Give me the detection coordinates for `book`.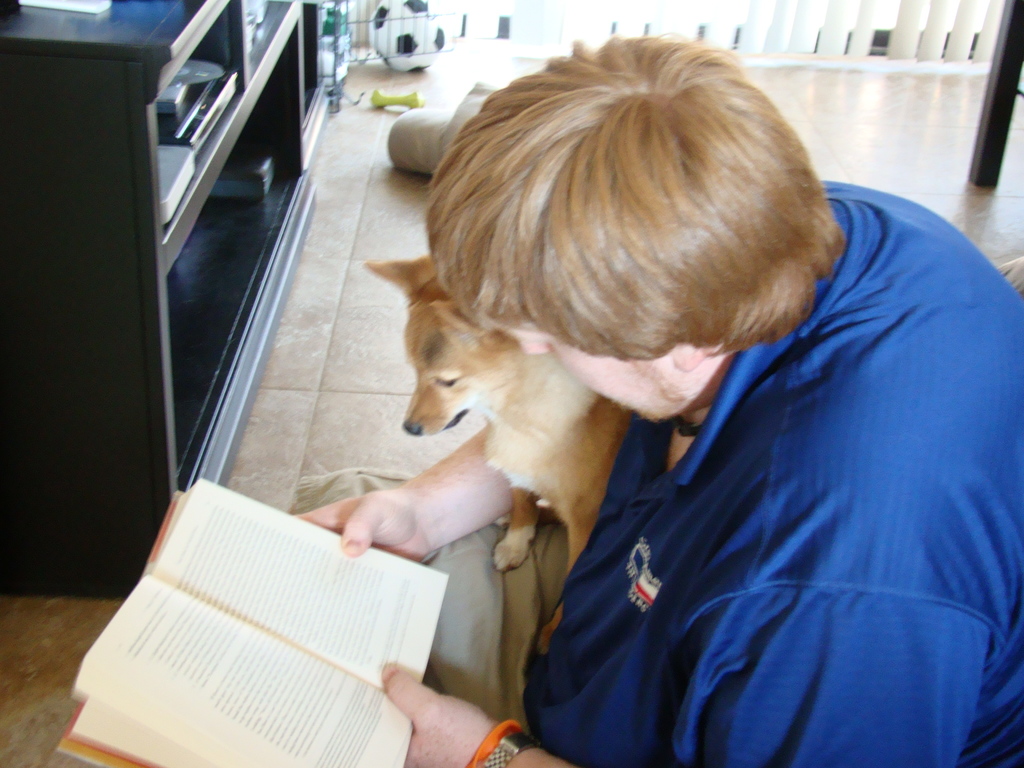
(56, 476, 448, 767).
